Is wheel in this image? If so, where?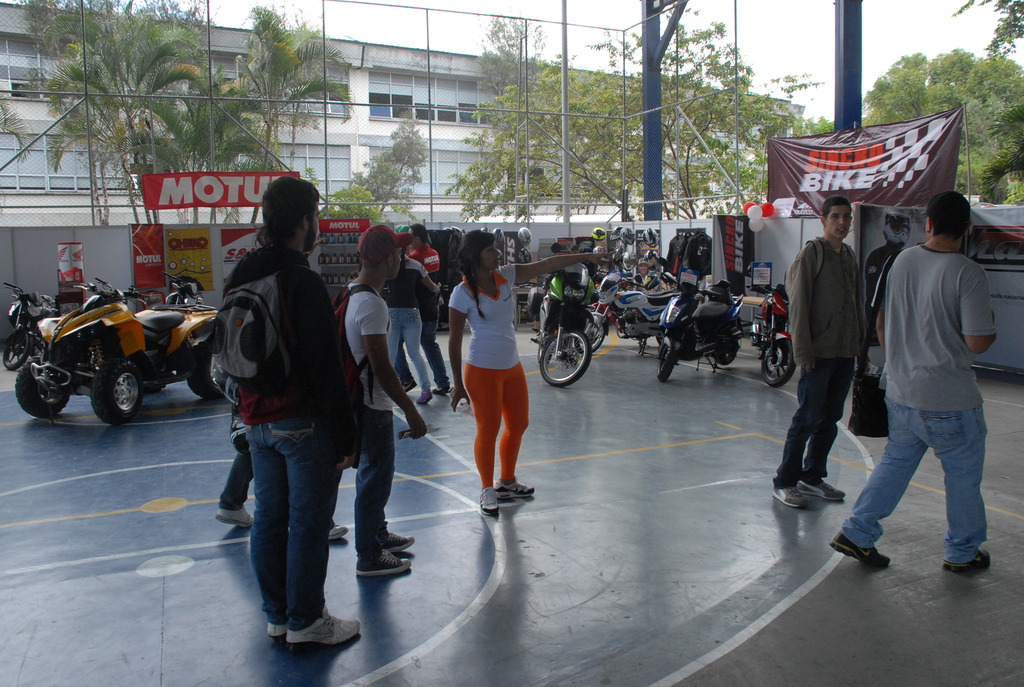
Yes, at (0,321,31,372).
